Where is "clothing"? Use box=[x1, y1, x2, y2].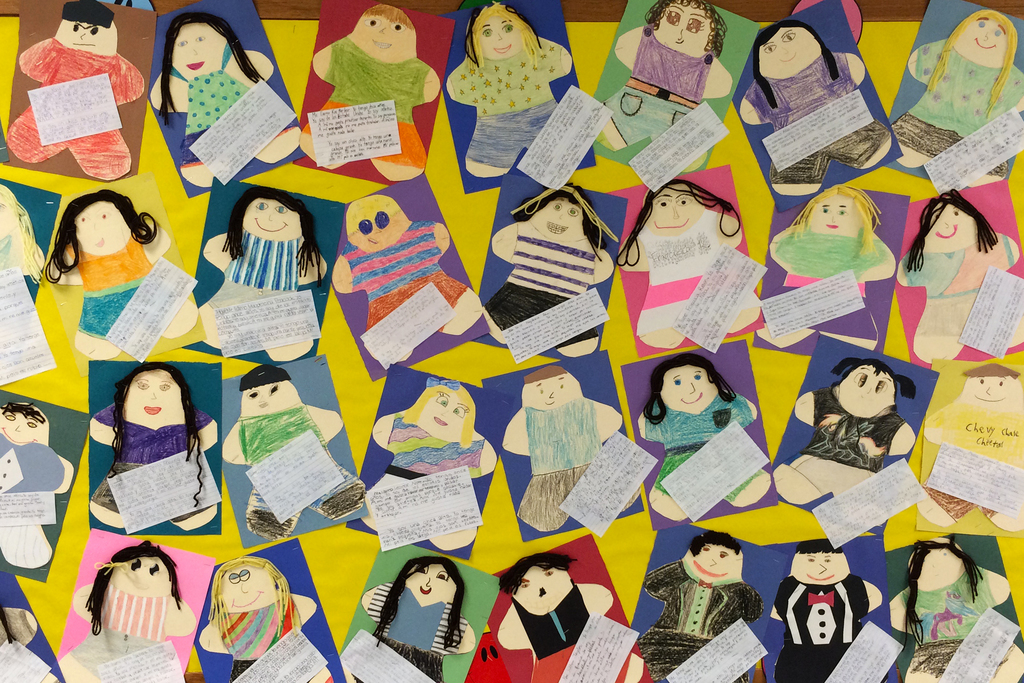
box=[635, 558, 760, 680].
